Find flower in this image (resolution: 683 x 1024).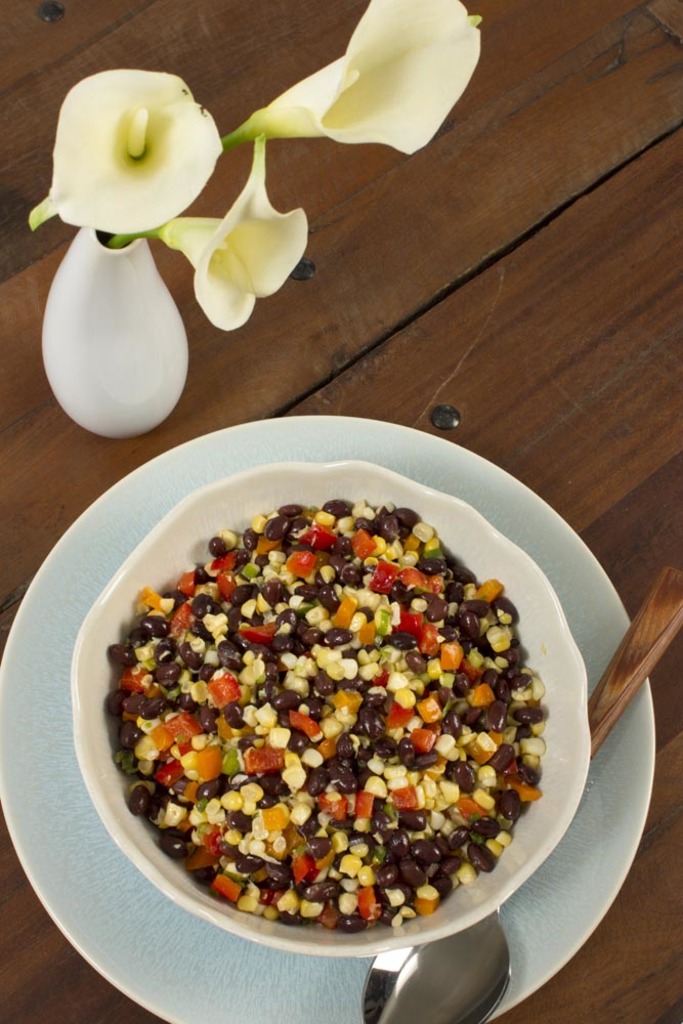
pyautogui.locateOnScreen(51, 62, 220, 251).
